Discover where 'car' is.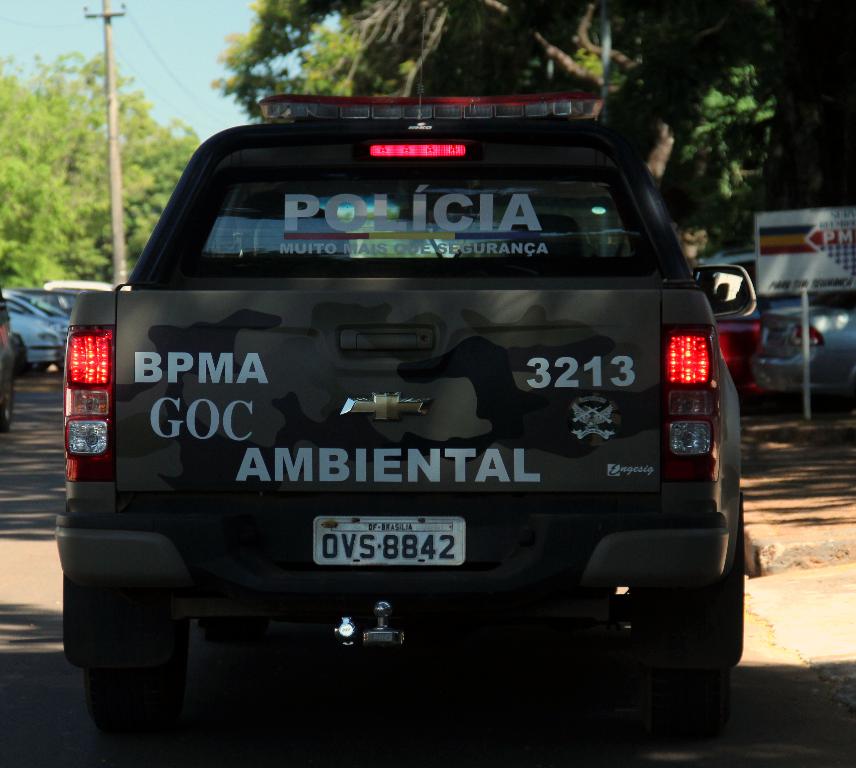
Discovered at l=46, t=280, r=132, b=290.
